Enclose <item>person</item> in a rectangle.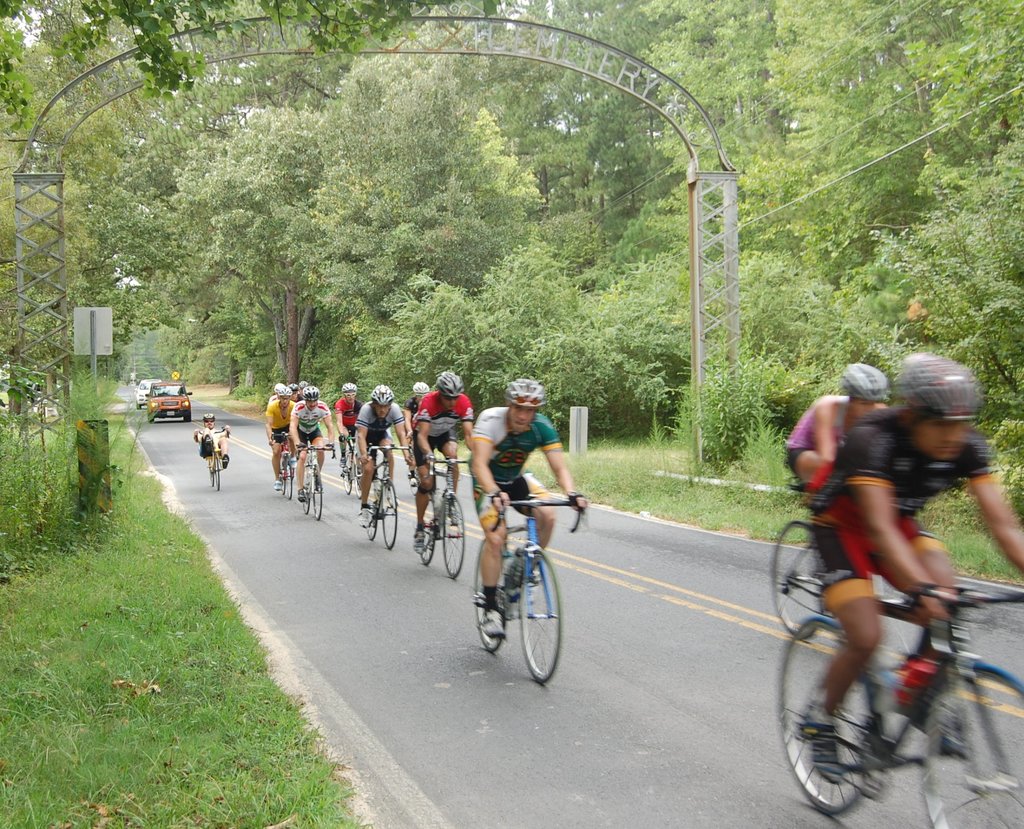
(left=266, top=390, right=300, bottom=493).
